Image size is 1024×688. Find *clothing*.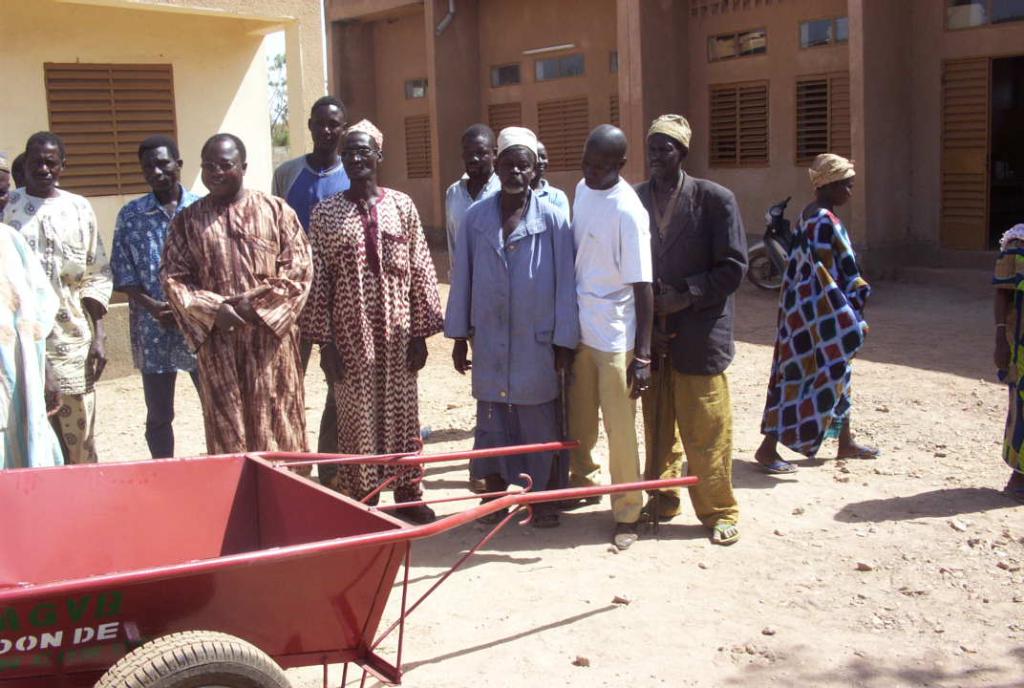
(x1=163, y1=173, x2=309, y2=461).
